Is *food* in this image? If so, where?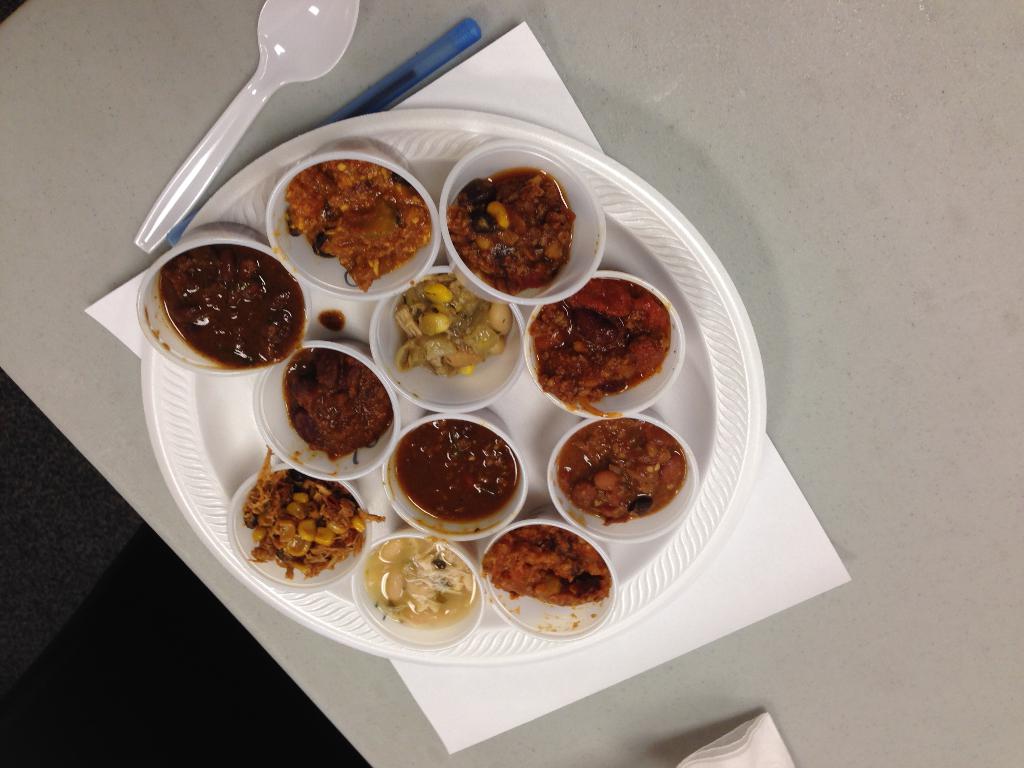
Yes, at {"x1": 243, "y1": 447, "x2": 386, "y2": 579}.
